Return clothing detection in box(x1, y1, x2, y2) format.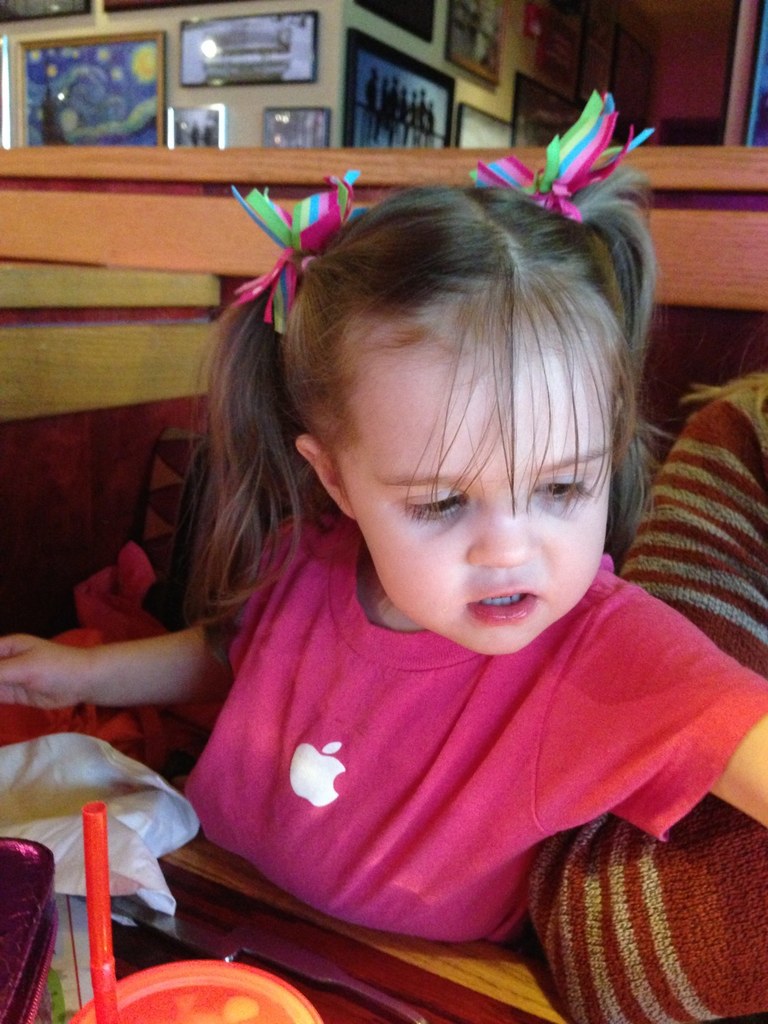
box(143, 524, 762, 938).
